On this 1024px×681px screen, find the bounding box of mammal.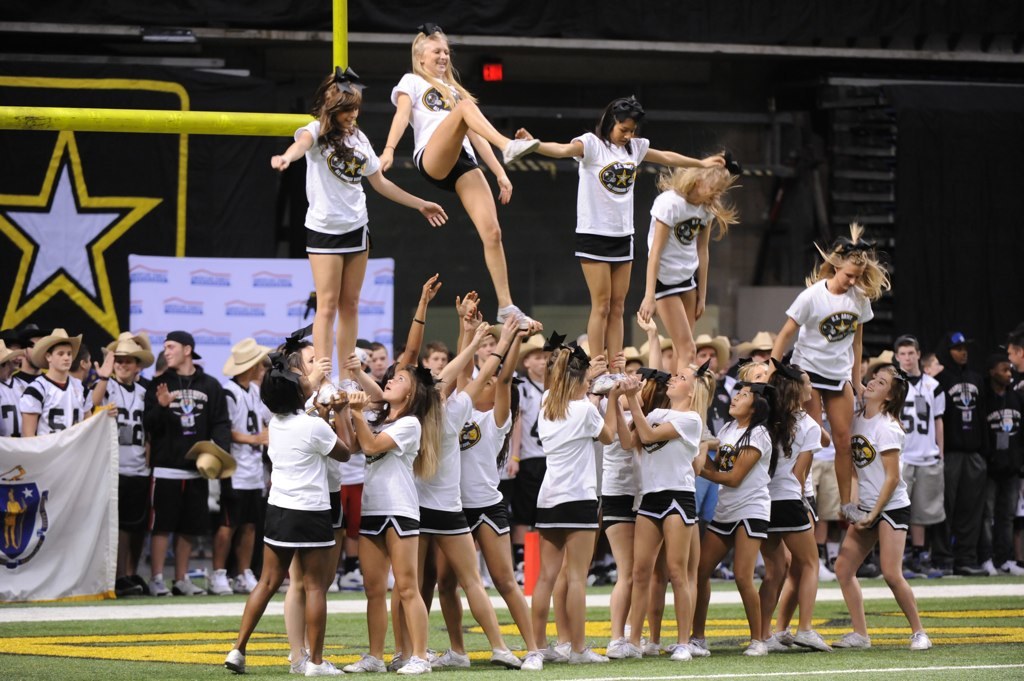
Bounding box: l=226, t=376, r=345, b=637.
